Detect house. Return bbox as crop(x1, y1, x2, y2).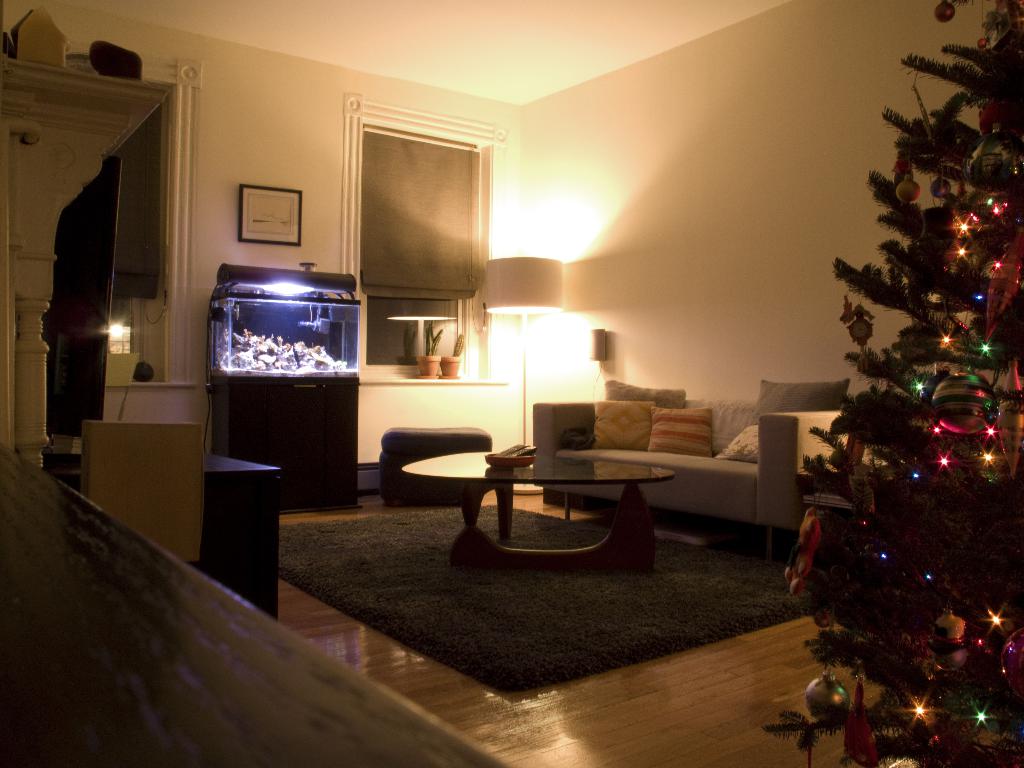
crop(0, 0, 1023, 767).
